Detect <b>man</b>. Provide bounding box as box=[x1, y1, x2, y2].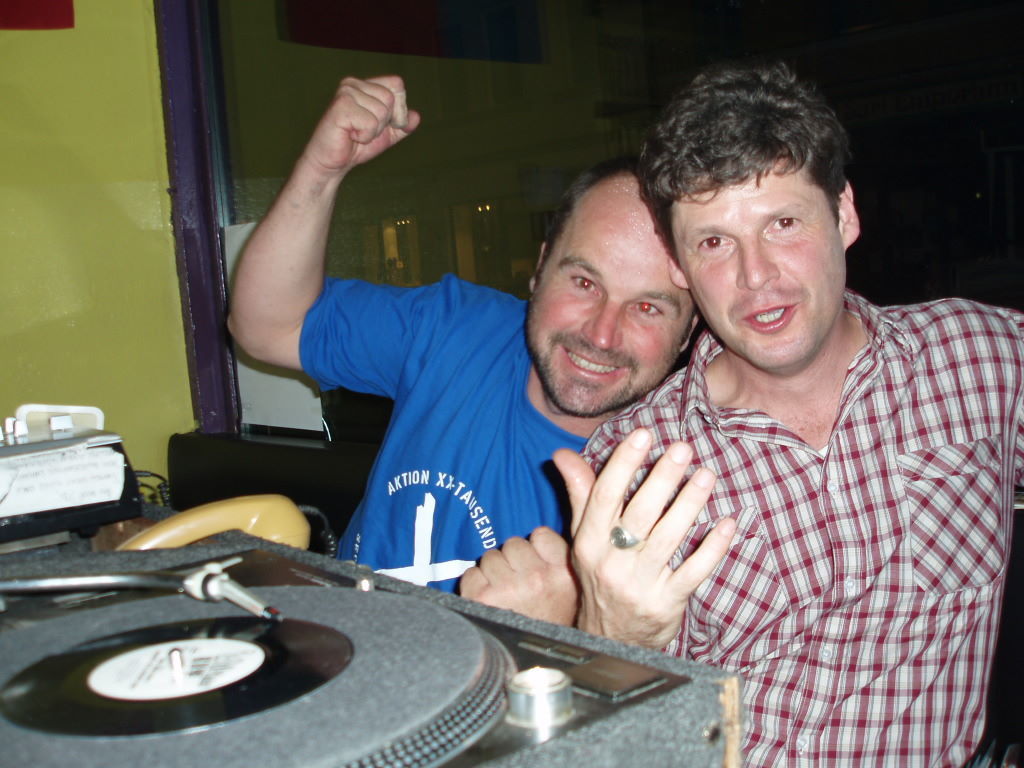
box=[546, 86, 1001, 757].
